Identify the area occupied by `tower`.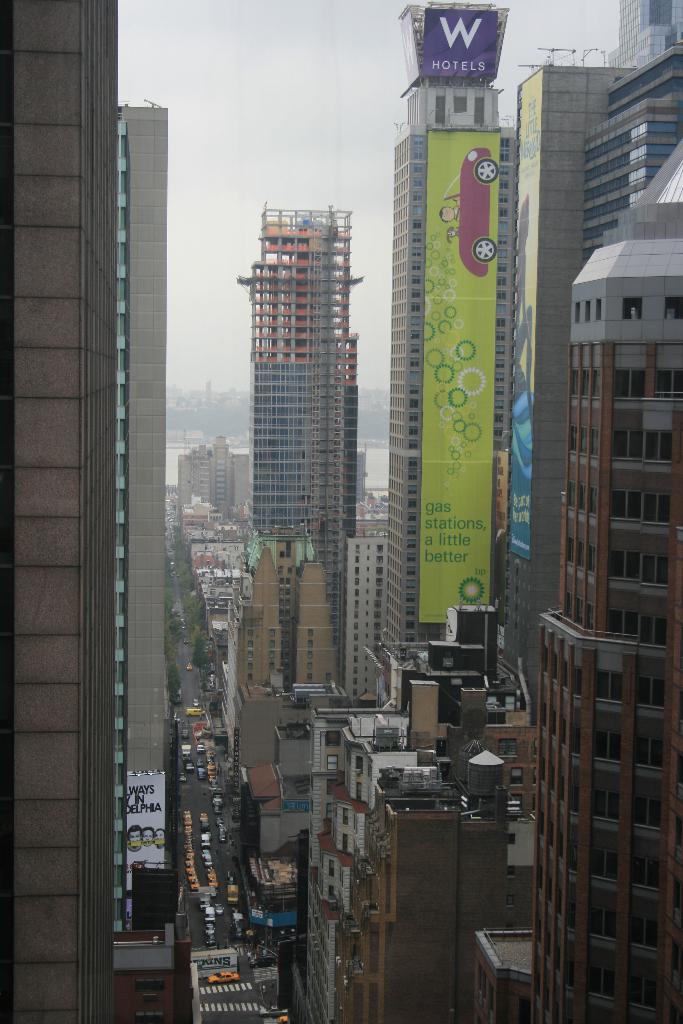
Area: bbox=[226, 156, 395, 640].
